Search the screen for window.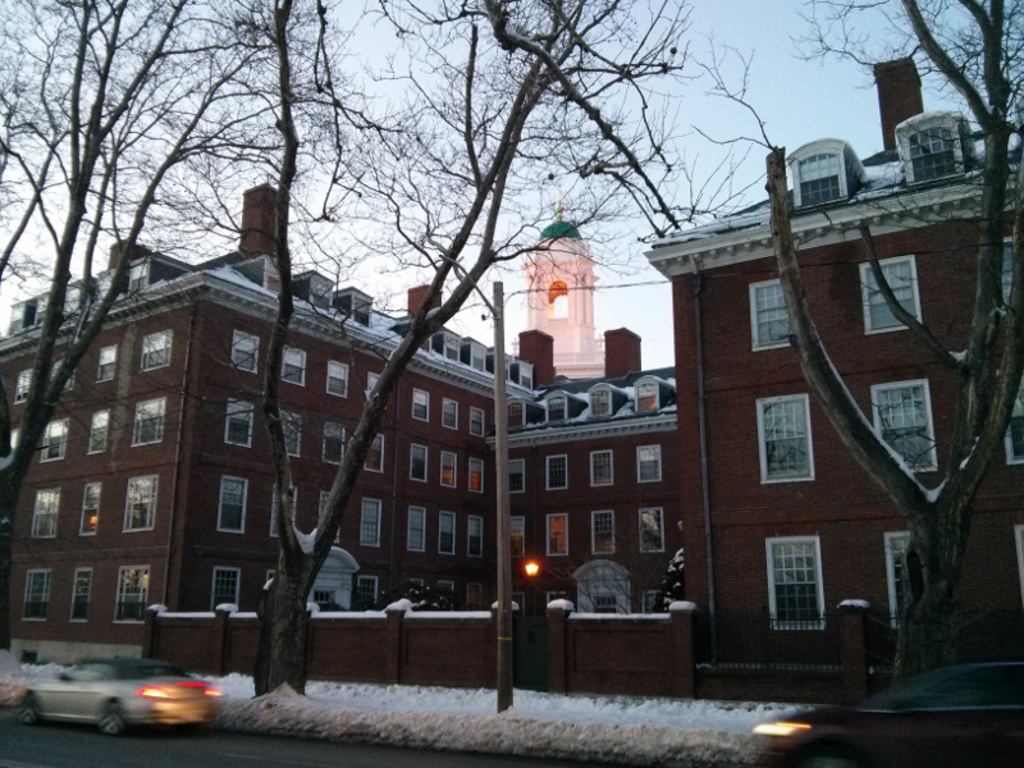
Found at bbox=(438, 402, 462, 429).
